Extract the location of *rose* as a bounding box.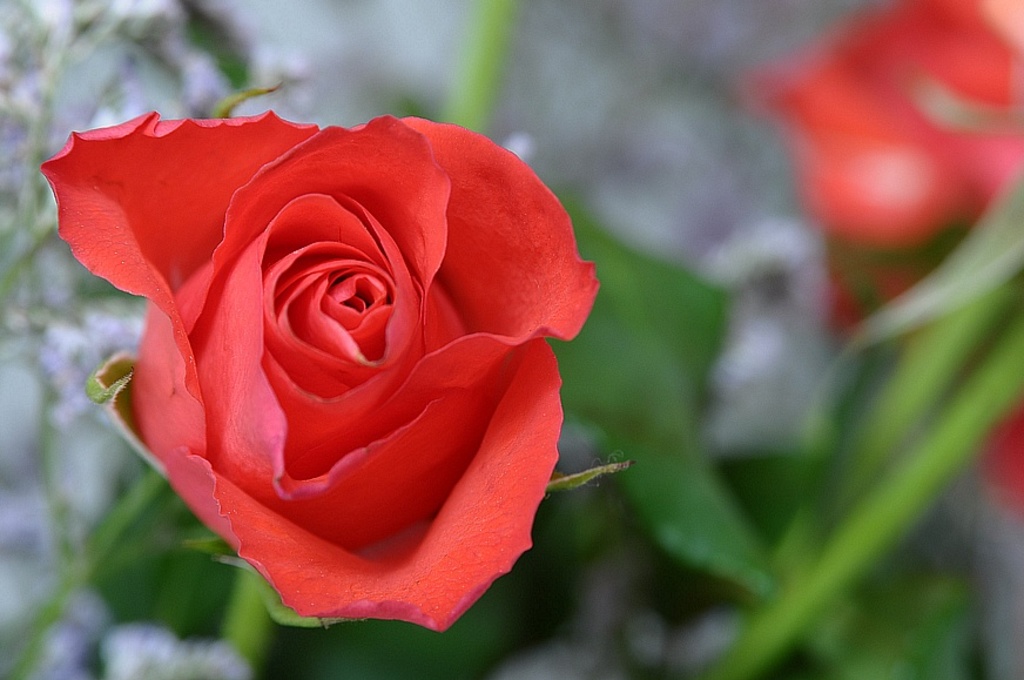
box(38, 112, 599, 634).
